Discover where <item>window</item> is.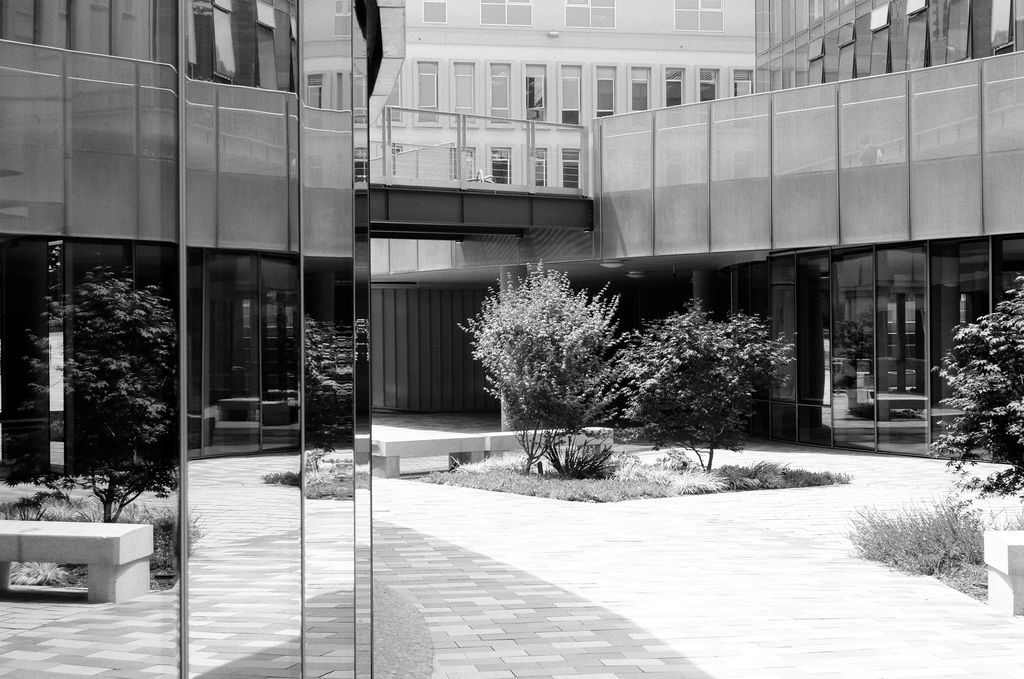
Discovered at (left=481, top=0, right=530, bottom=29).
